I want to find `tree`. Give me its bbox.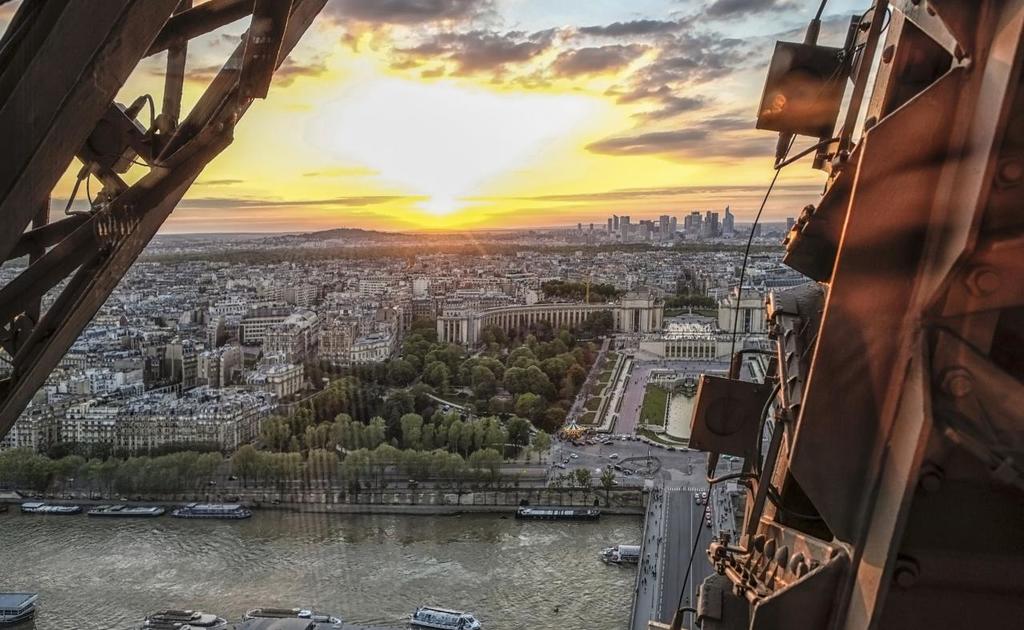
Rect(194, 449, 217, 487).
